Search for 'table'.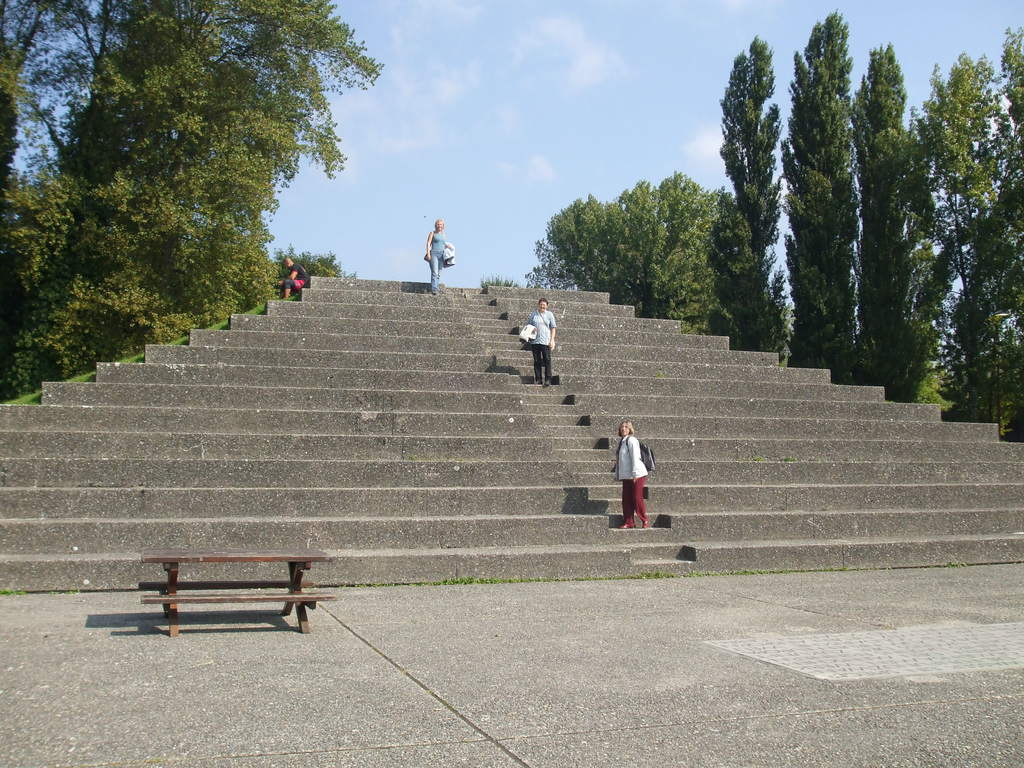
Found at 124 555 367 653.
